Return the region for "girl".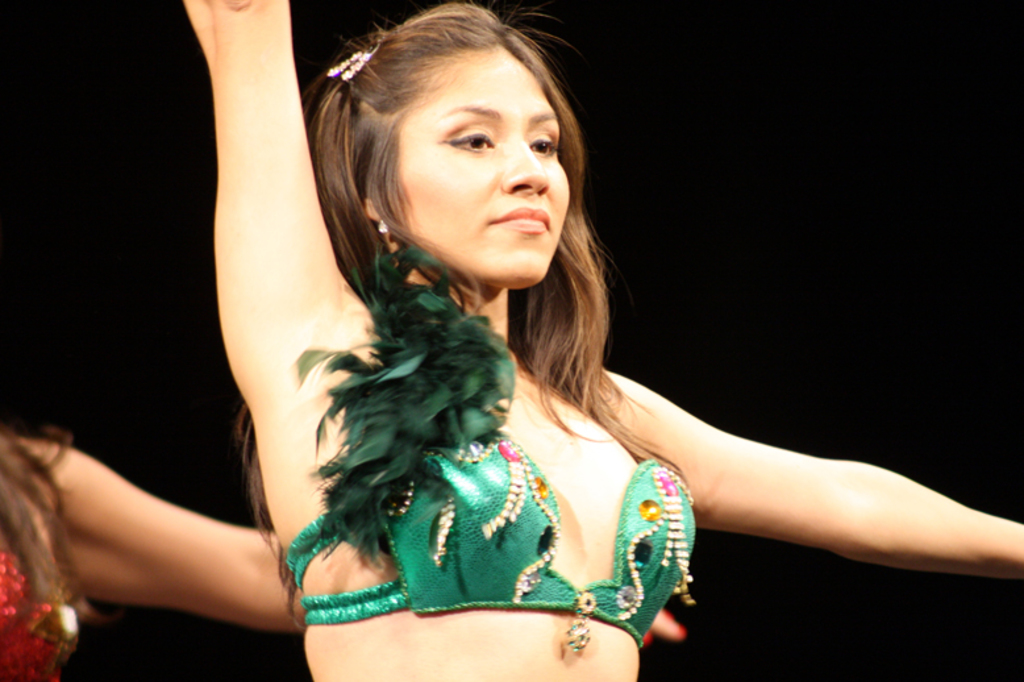
x1=179 y1=0 x2=1021 y2=681.
